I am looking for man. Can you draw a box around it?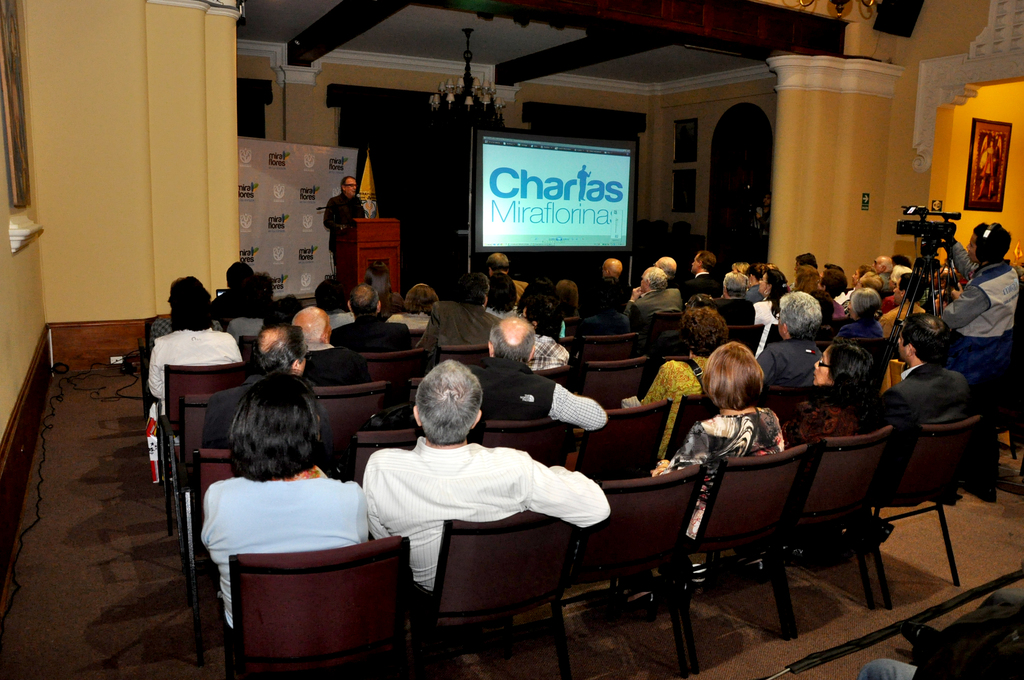
Sure, the bounding box is {"left": 330, "top": 280, "right": 412, "bottom": 353}.
